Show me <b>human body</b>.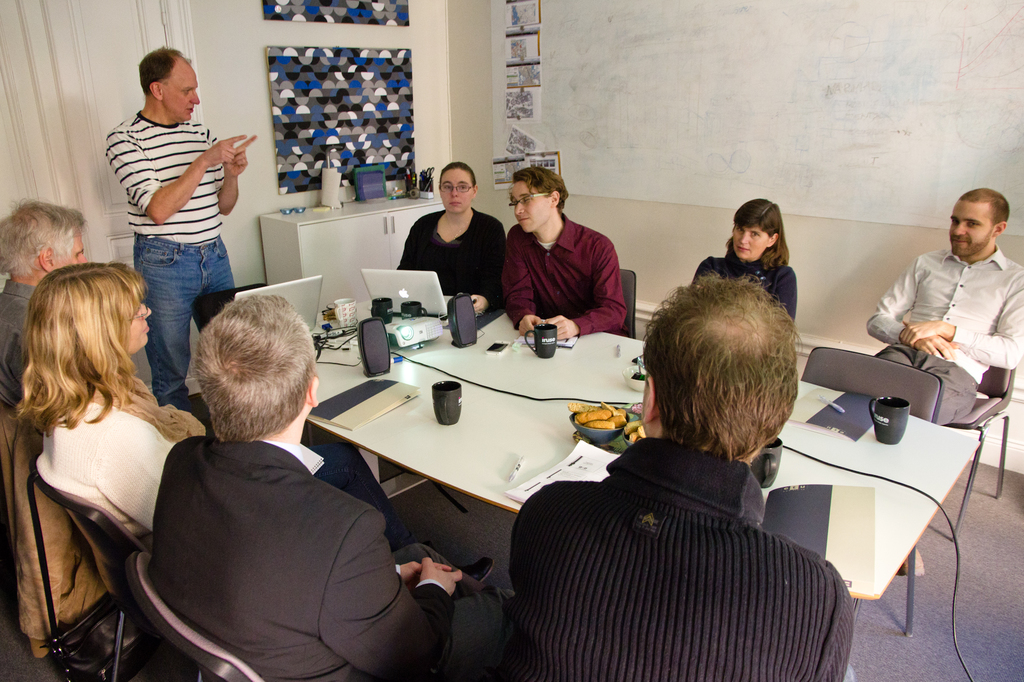
<b>human body</b> is here: locate(26, 178, 209, 644).
